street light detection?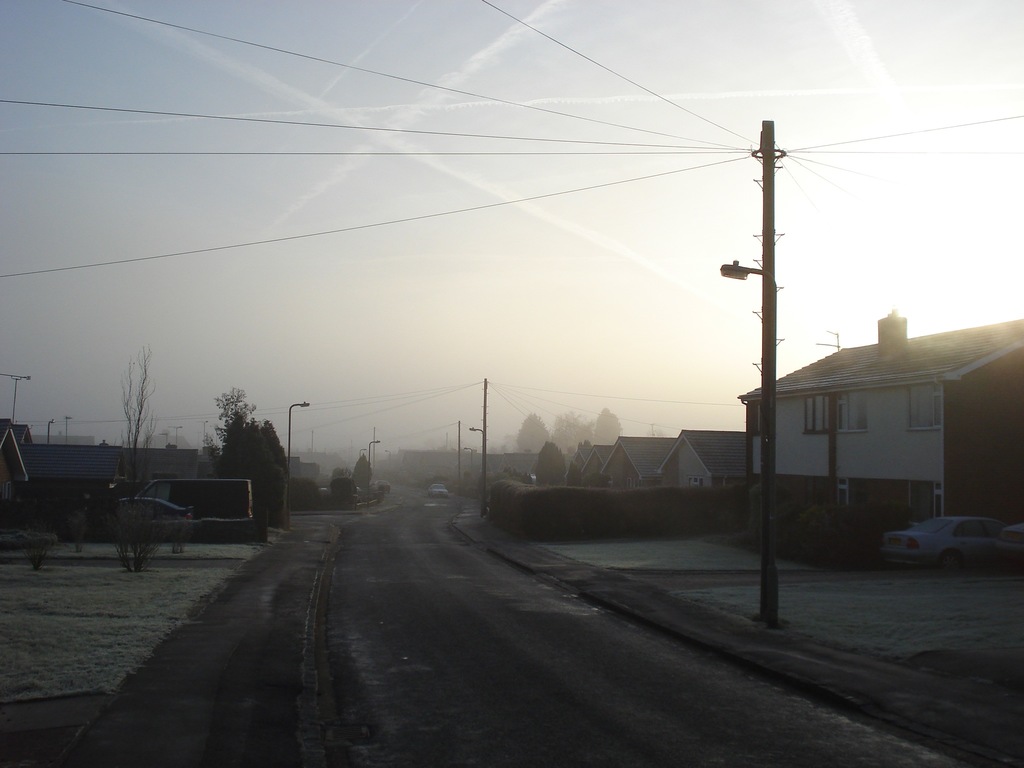
<box>160,431,170,449</box>
